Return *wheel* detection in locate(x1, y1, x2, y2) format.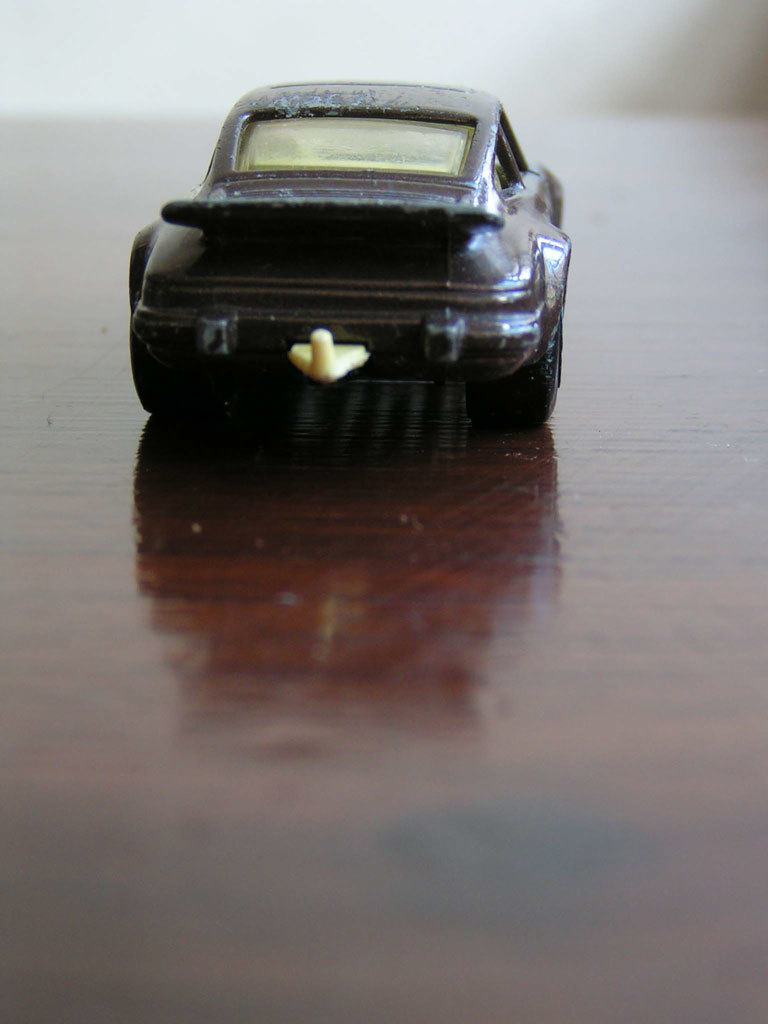
locate(131, 350, 218, 412).
